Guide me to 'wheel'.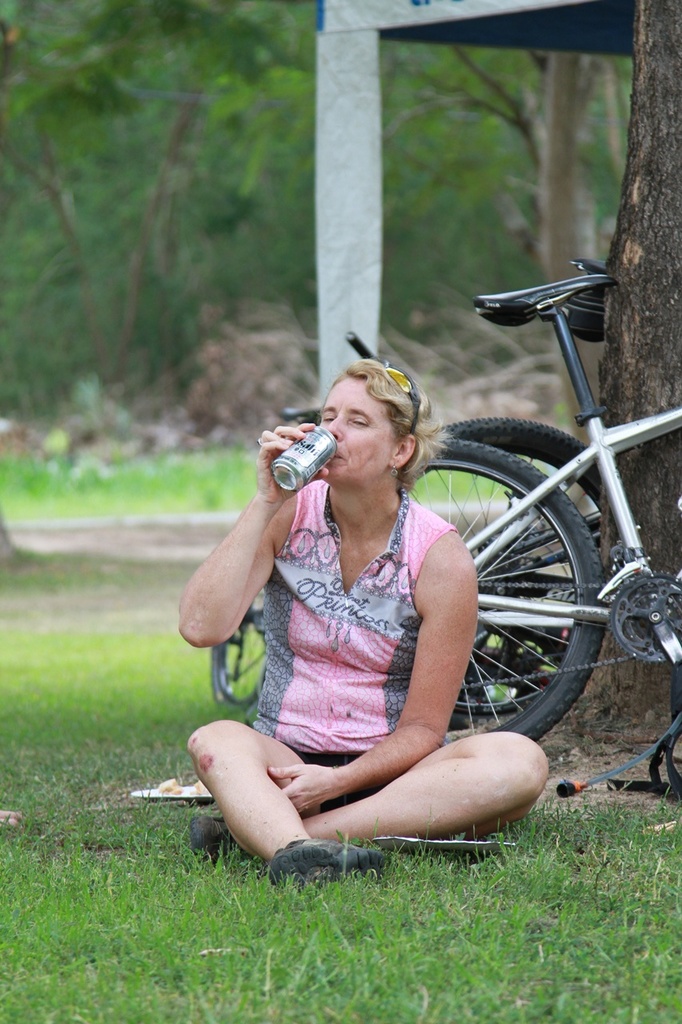
Guidance: {"left": 395, "top": 432, "right": 602, "bottom": 729}.
